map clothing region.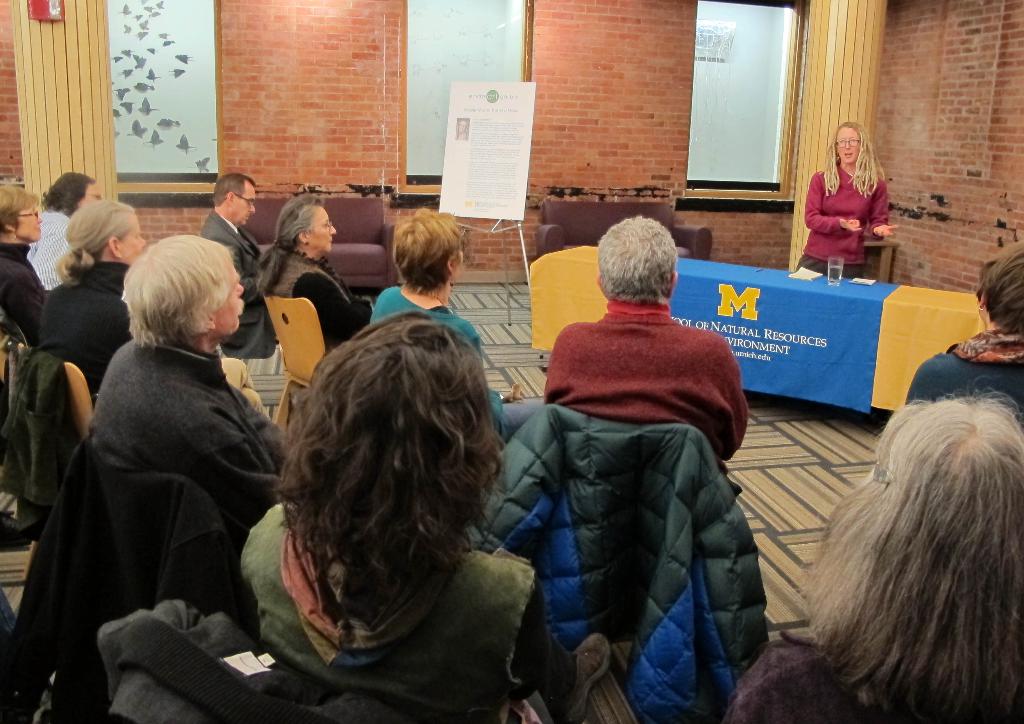
Mapped to (x1=28, y1=207, x2=76, y2=289).
